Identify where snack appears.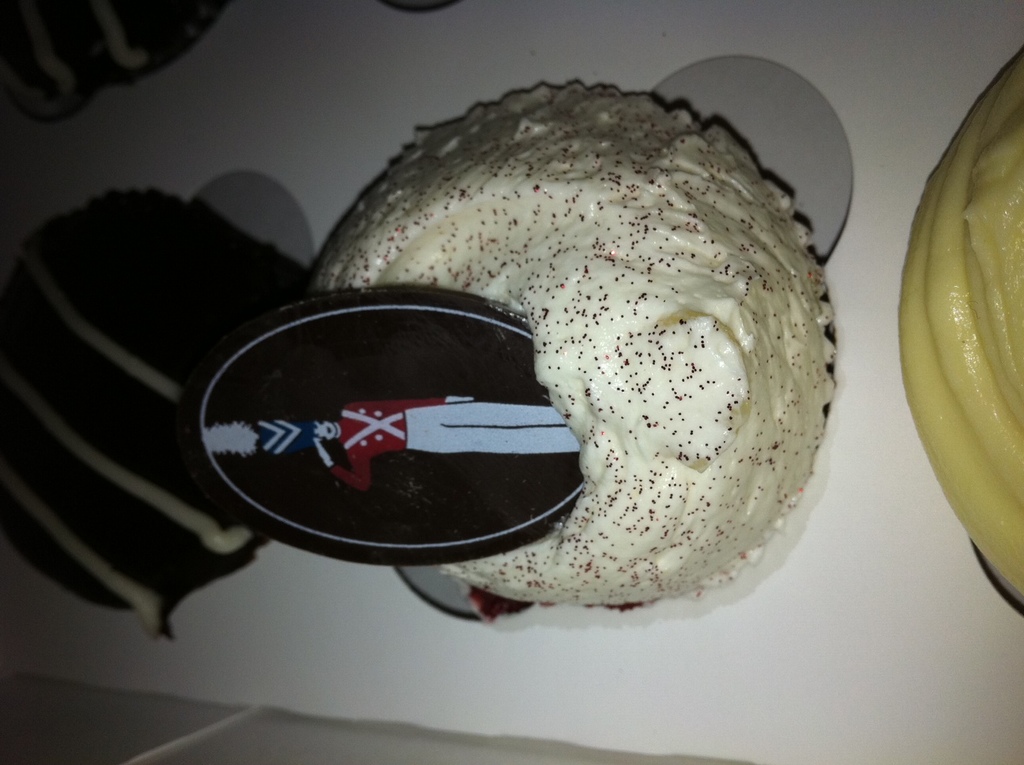
Appears at [x1=899, y1=45, x2=1023, y2=612].
